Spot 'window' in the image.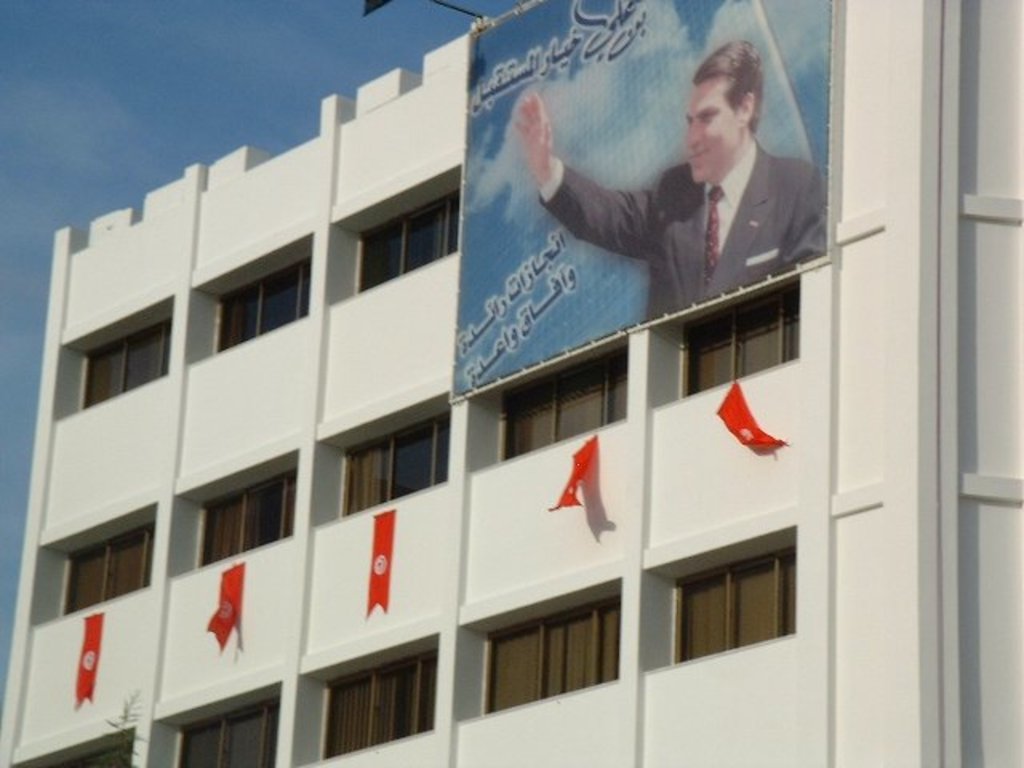
'window' found at BBox(355, 187, 459, 293).
